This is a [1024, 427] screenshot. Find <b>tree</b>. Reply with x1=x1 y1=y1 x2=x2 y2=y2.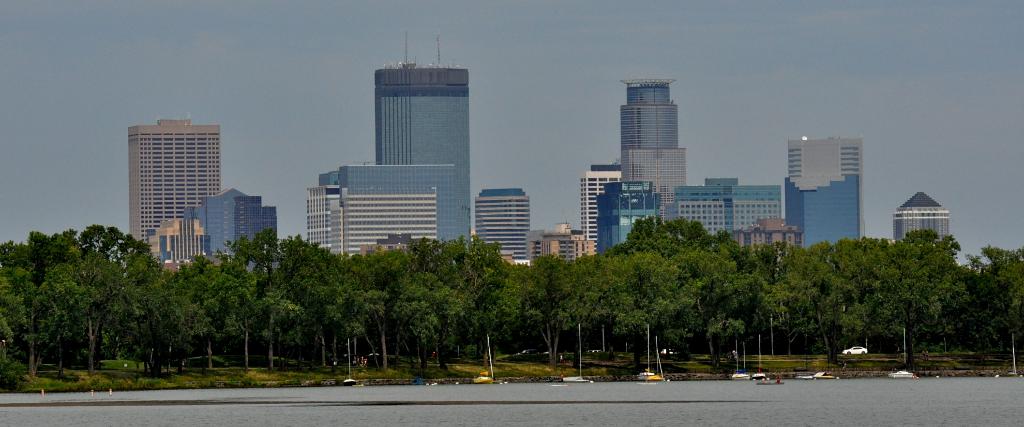
x1=580 y1=245 x2=691 y2=376.
